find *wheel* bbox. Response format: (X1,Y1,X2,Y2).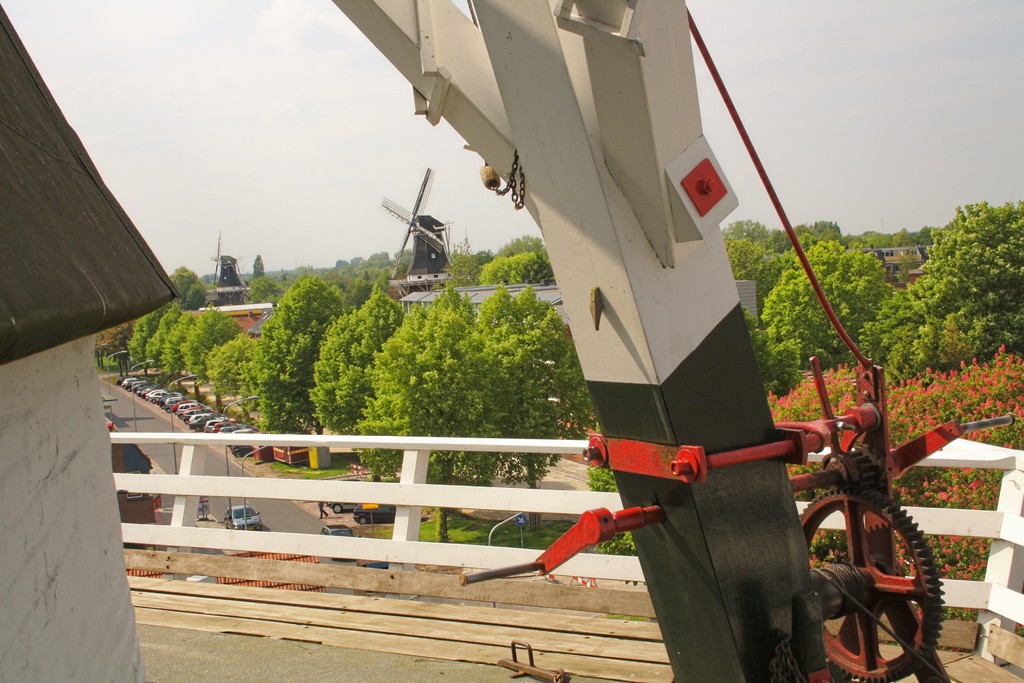
(360,516,369,526).
